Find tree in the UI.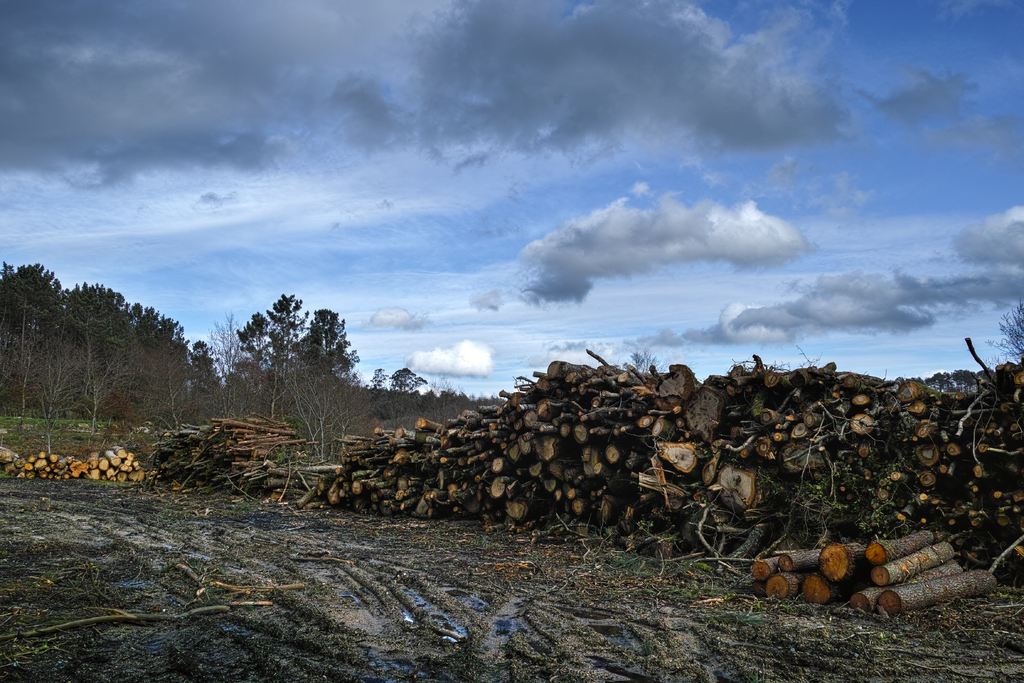
UI element at region(986, 298, 1023, 367).
